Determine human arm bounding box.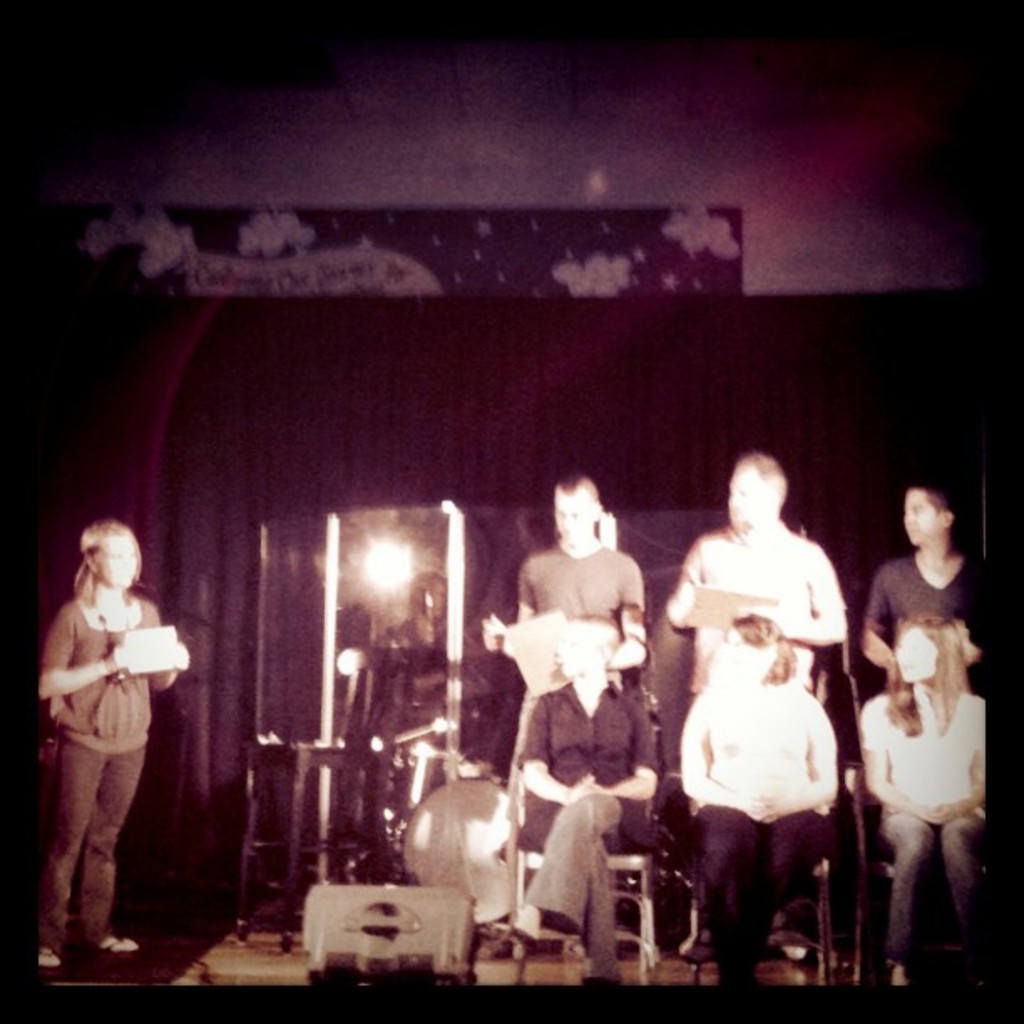
Determined: 855:693:944:822.
